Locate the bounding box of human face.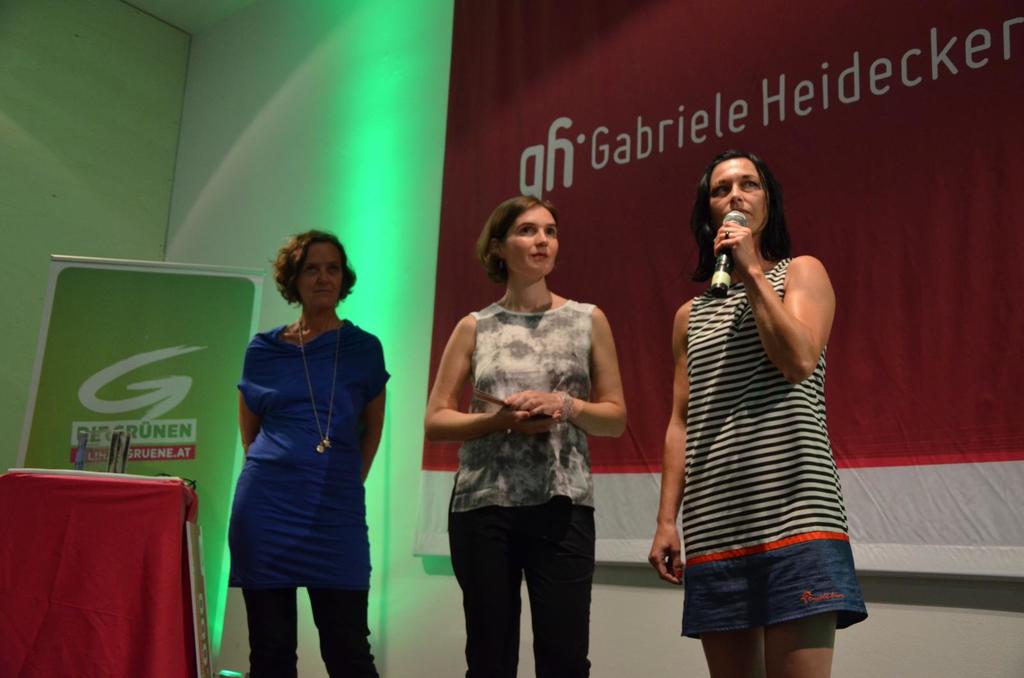
Bounding box: [left=708, top=160, right=765, bottom=225].
